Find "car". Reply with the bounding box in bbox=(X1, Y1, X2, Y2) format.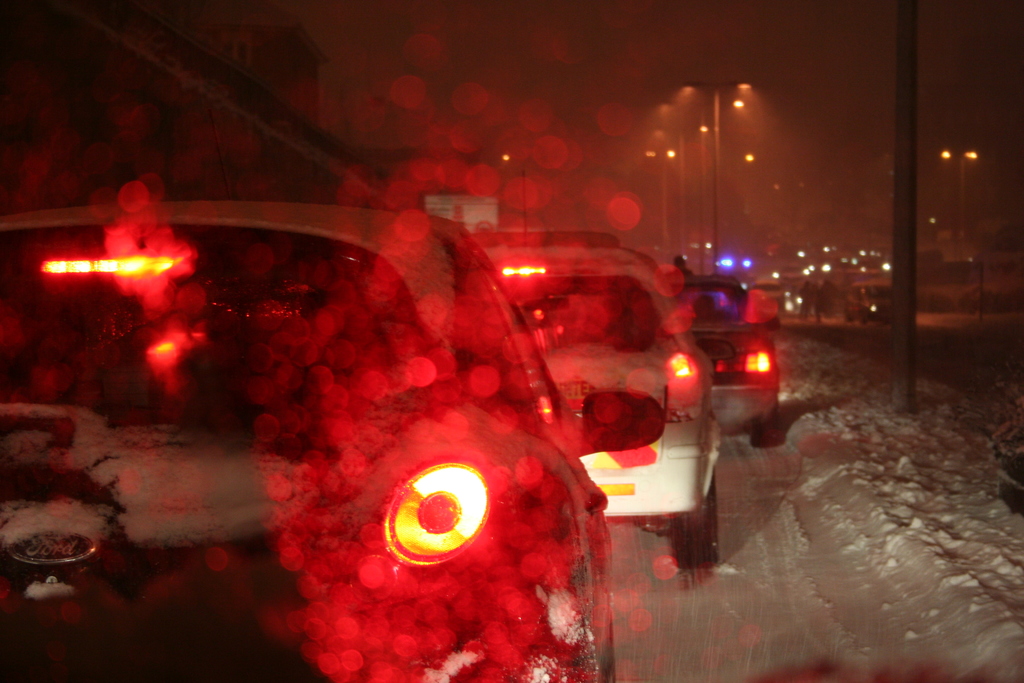
bbox=(845, 276, 893, 325).
